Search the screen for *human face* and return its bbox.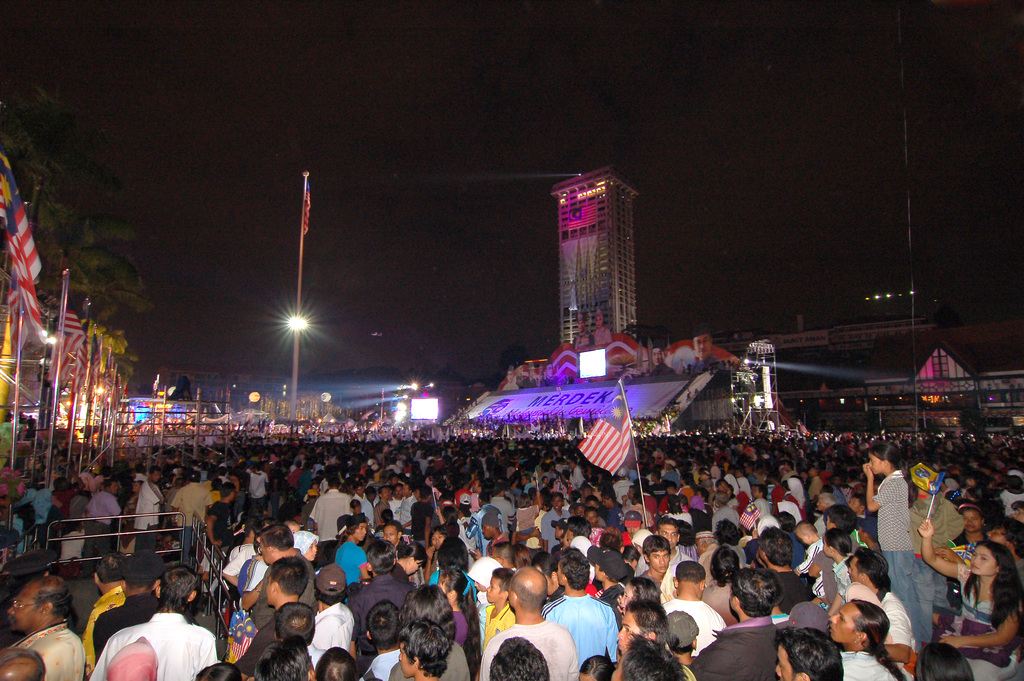
Found: select_region(152, 471, 159, 482).
